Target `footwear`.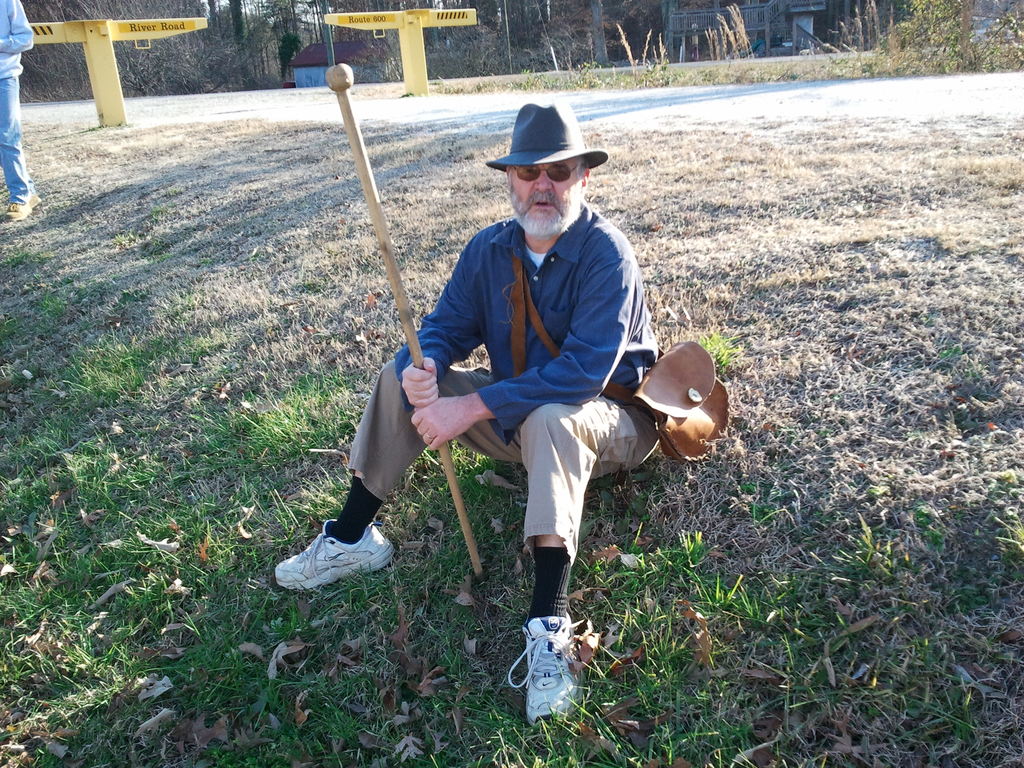
Target region: select_region(262, 511, 391, 604).
